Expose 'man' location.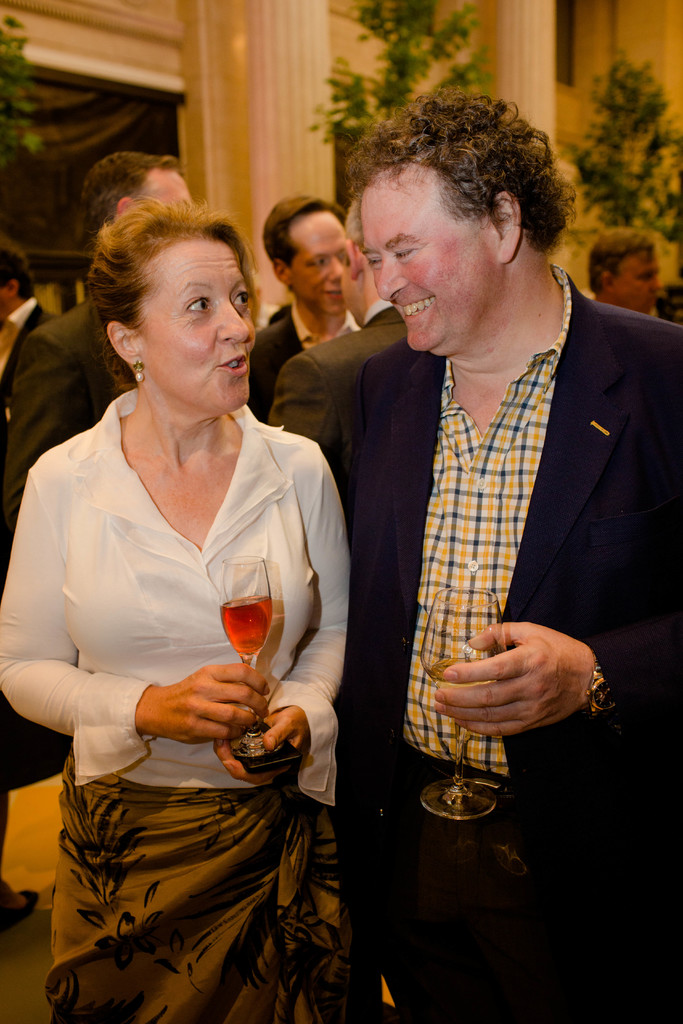
Exposed at x1=250 y1=191 x2=347 y2=420.
